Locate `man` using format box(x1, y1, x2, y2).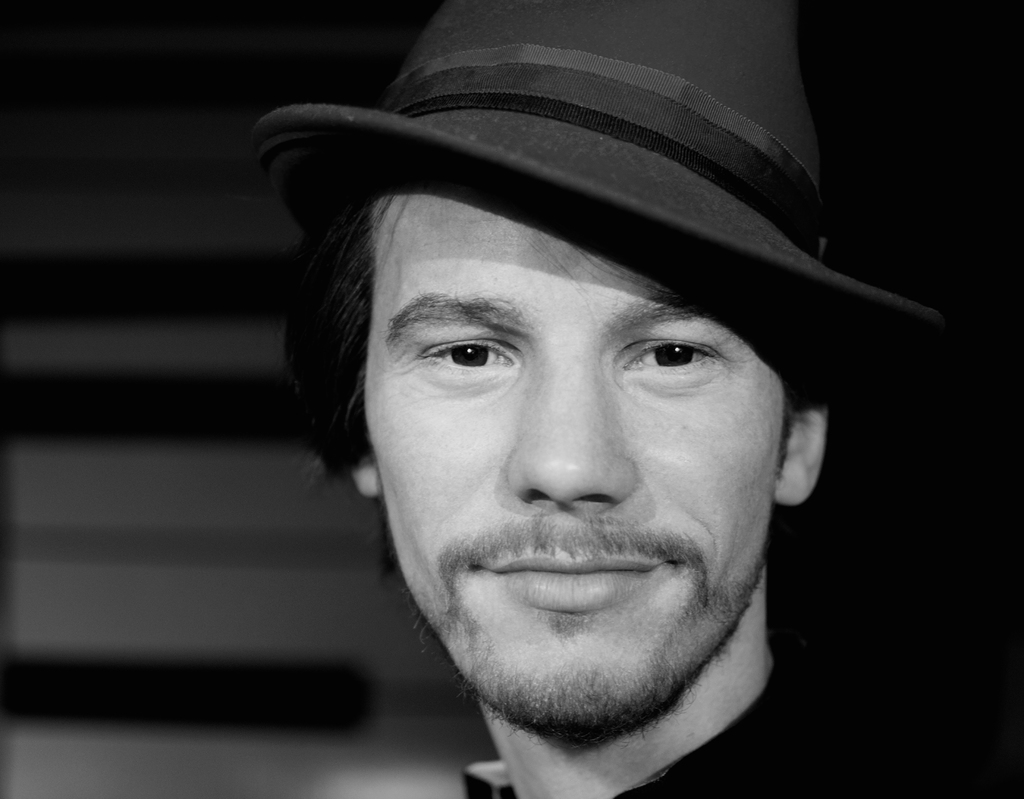
box(179, 58, 997, 798).
